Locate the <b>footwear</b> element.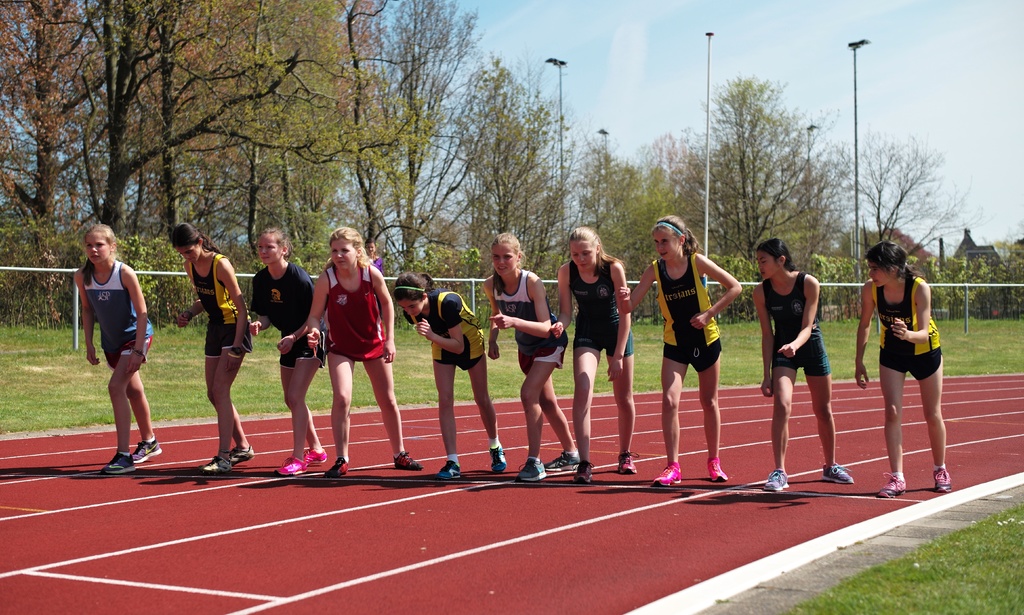
Element bbox: crop(490, 443, 509, 477).
